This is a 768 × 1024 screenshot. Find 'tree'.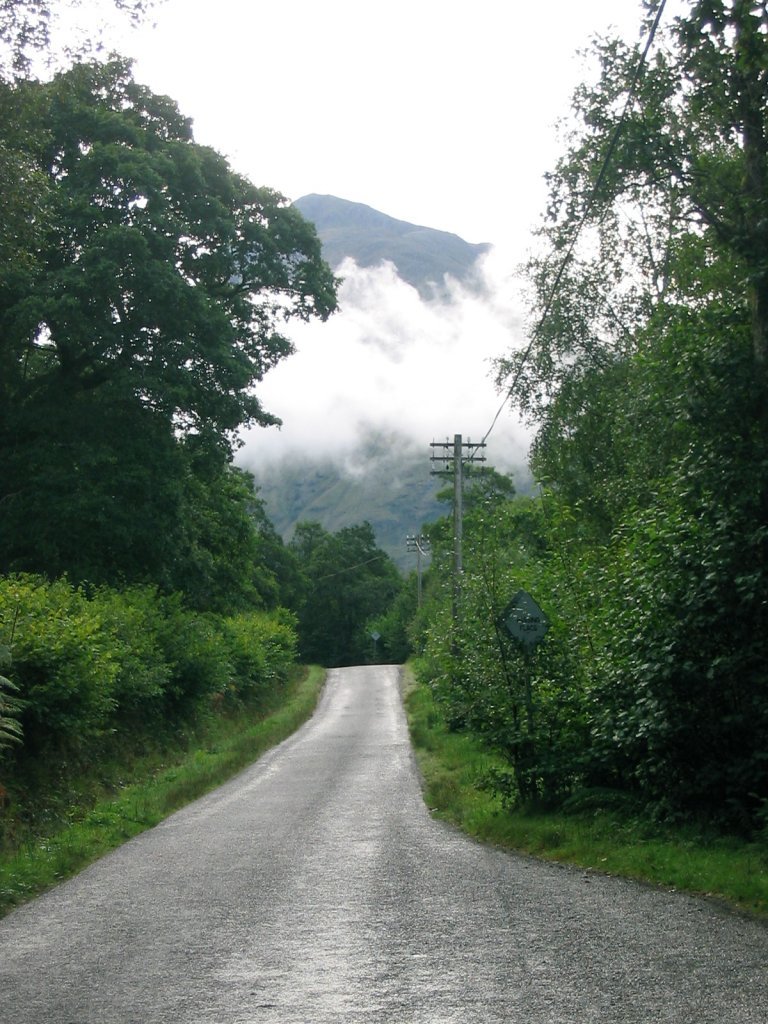
Bounding box: {"x1": 273, "y1": 520, "x2": 408, "y2": 674}.
